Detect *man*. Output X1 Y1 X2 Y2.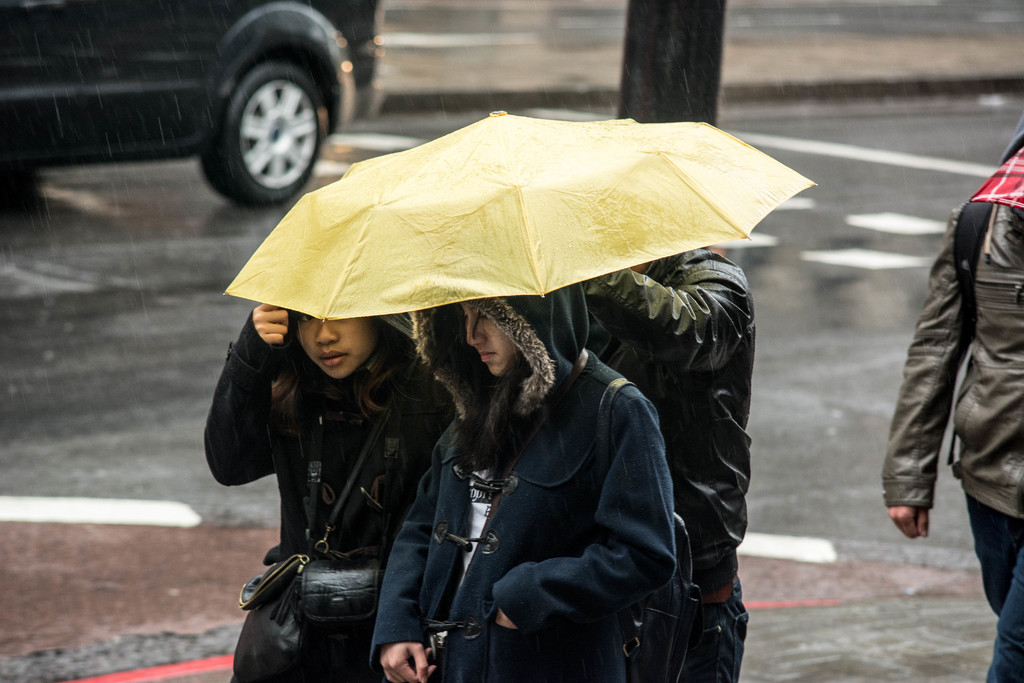
868 103 1023 682.
